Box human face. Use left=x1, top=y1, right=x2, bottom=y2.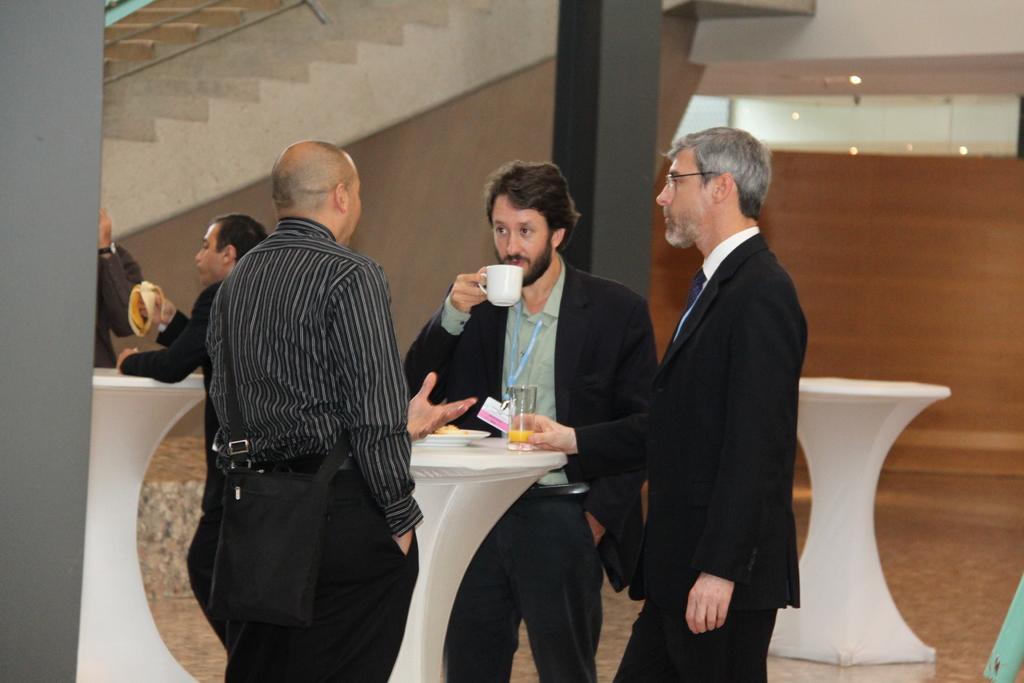
left=194, top=220, right=224, bottom=286.
